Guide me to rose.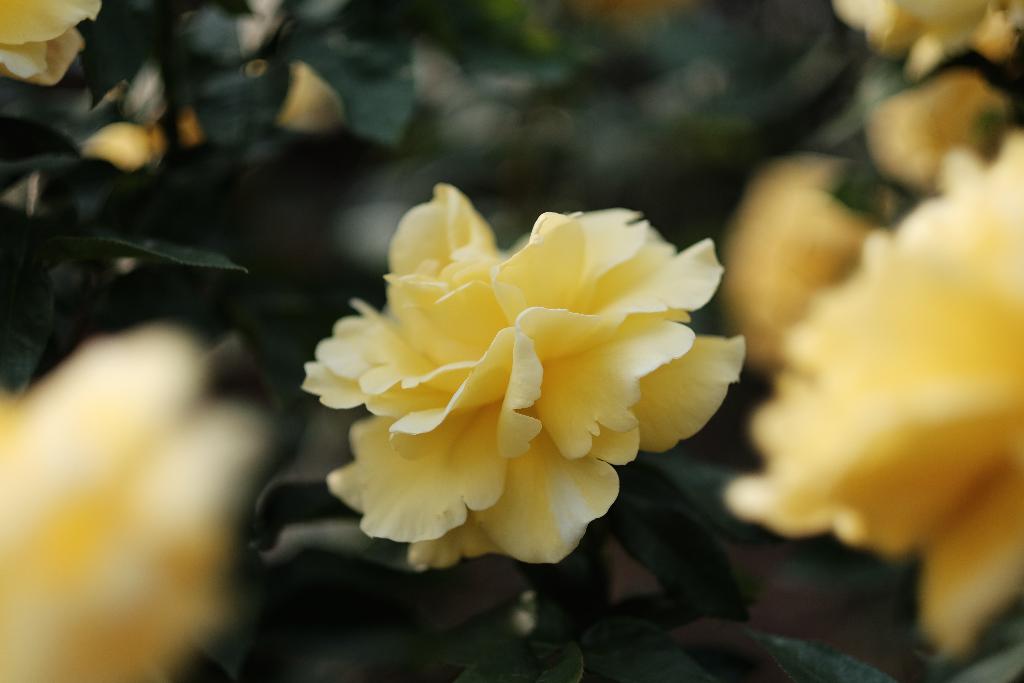
Guidance: {"x1": 0, "y1": 0, "x2": 101, "y2": 90}.
